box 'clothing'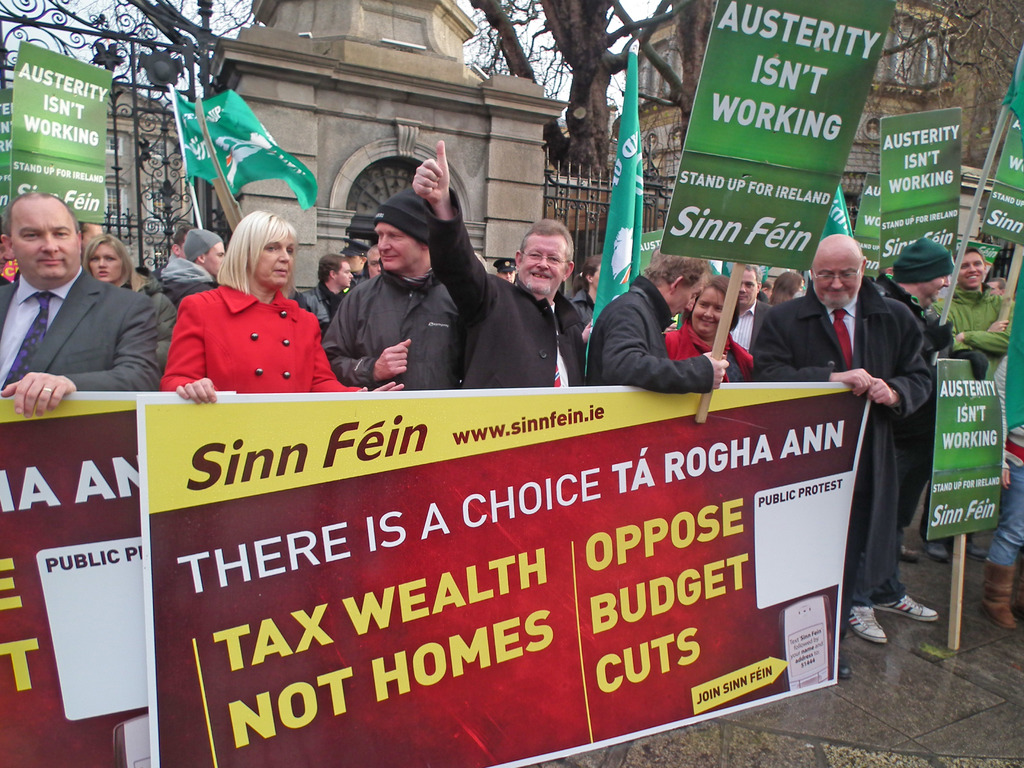
582, 268, 710, 390
